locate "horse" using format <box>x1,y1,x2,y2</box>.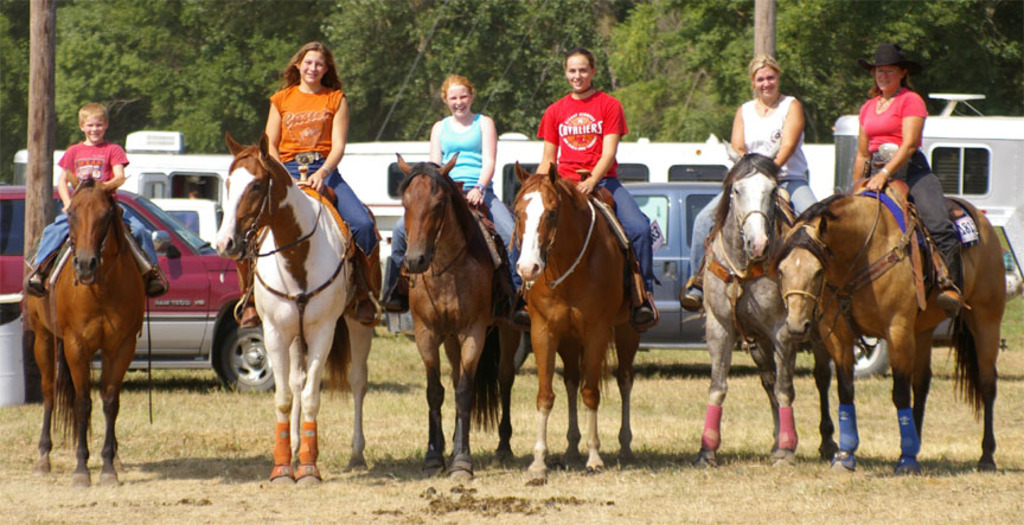
<box>763,191,1006,476</box>.
